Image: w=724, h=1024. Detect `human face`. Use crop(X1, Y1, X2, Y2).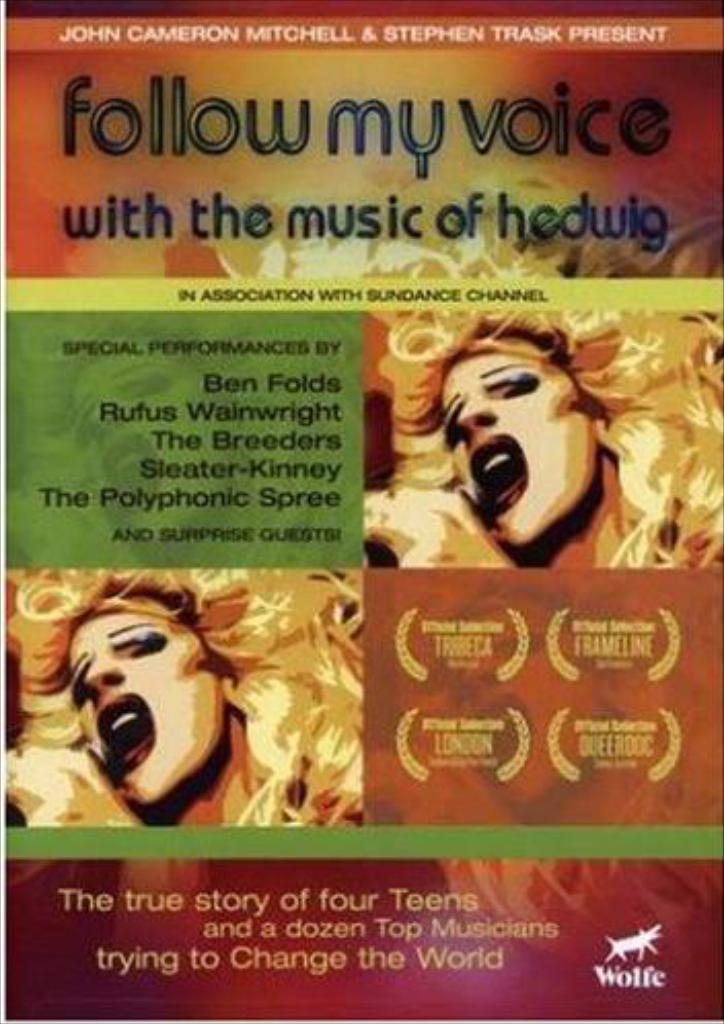
crop(434, 356, 601, 551).
